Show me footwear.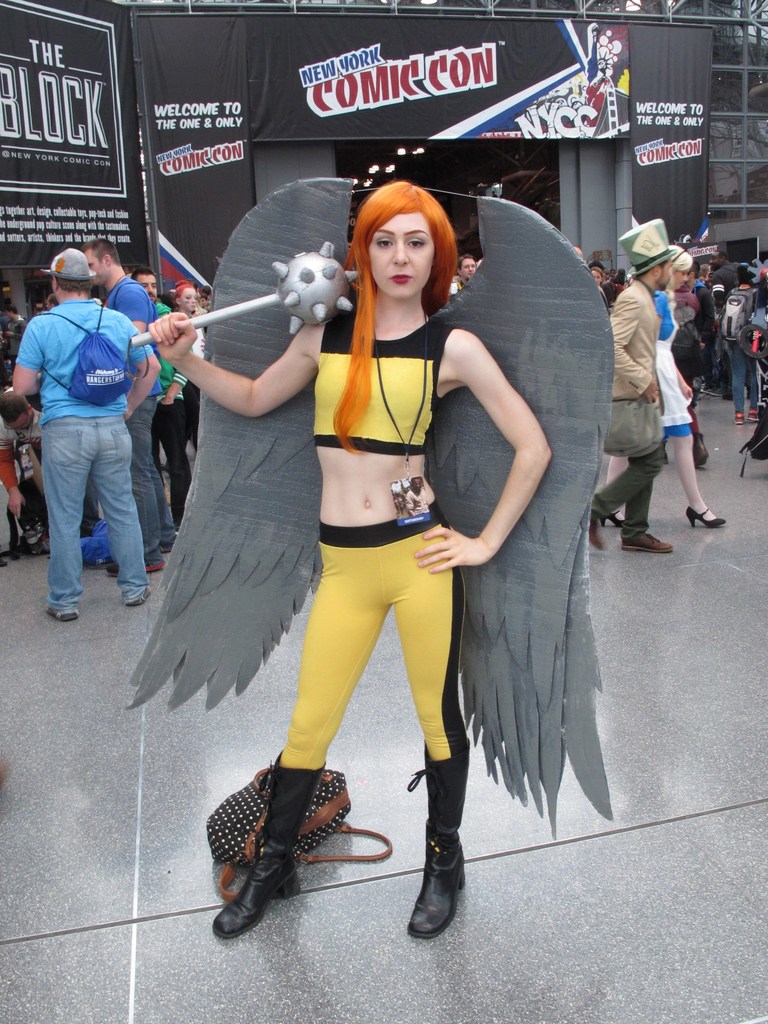
footwear is here: (left=749, top=406, right=760, bottom=422).
